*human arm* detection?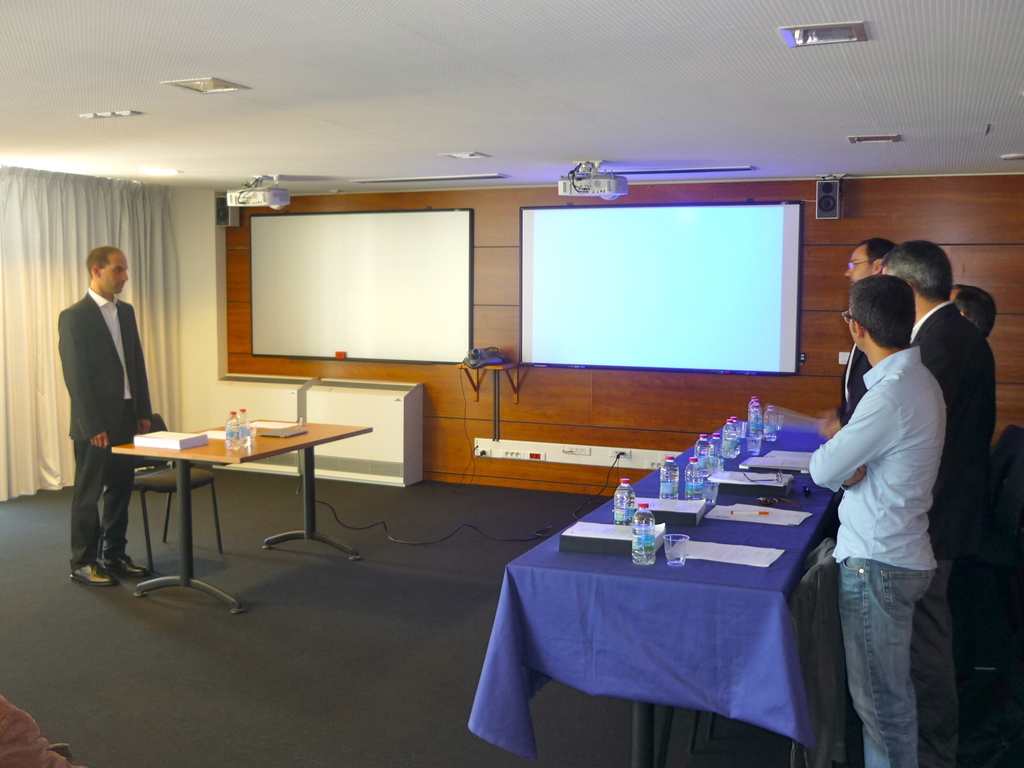
(811, 387, 903, 492)
